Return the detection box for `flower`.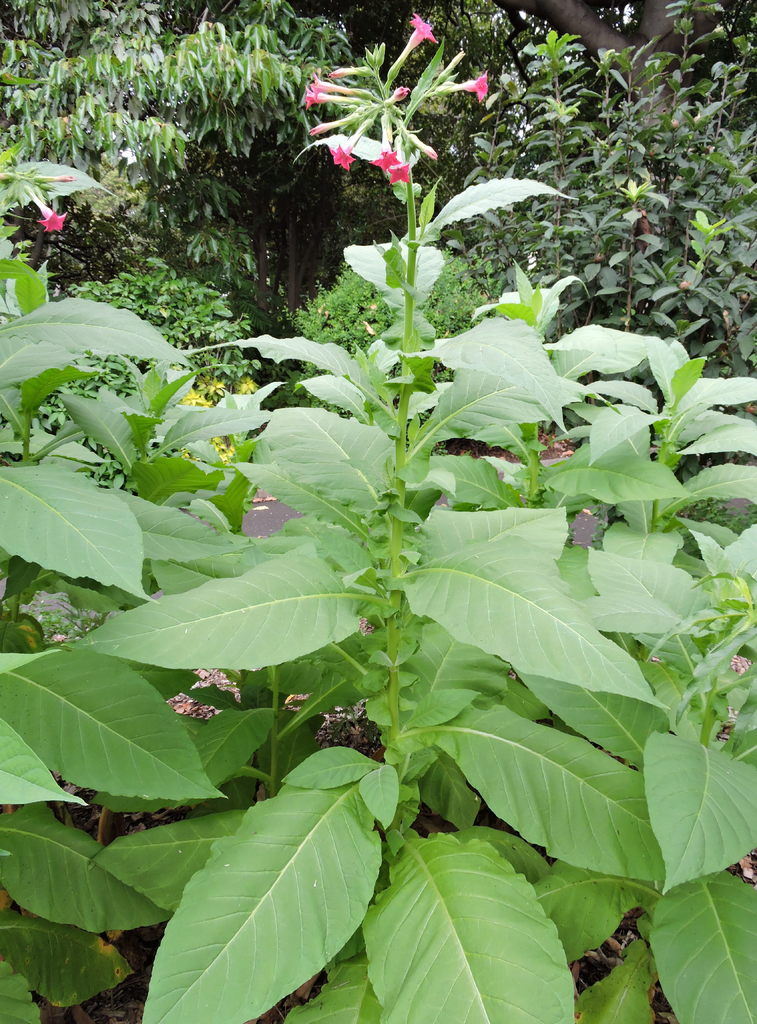
(x1=384, y1=127, x2=413, y2=186).
